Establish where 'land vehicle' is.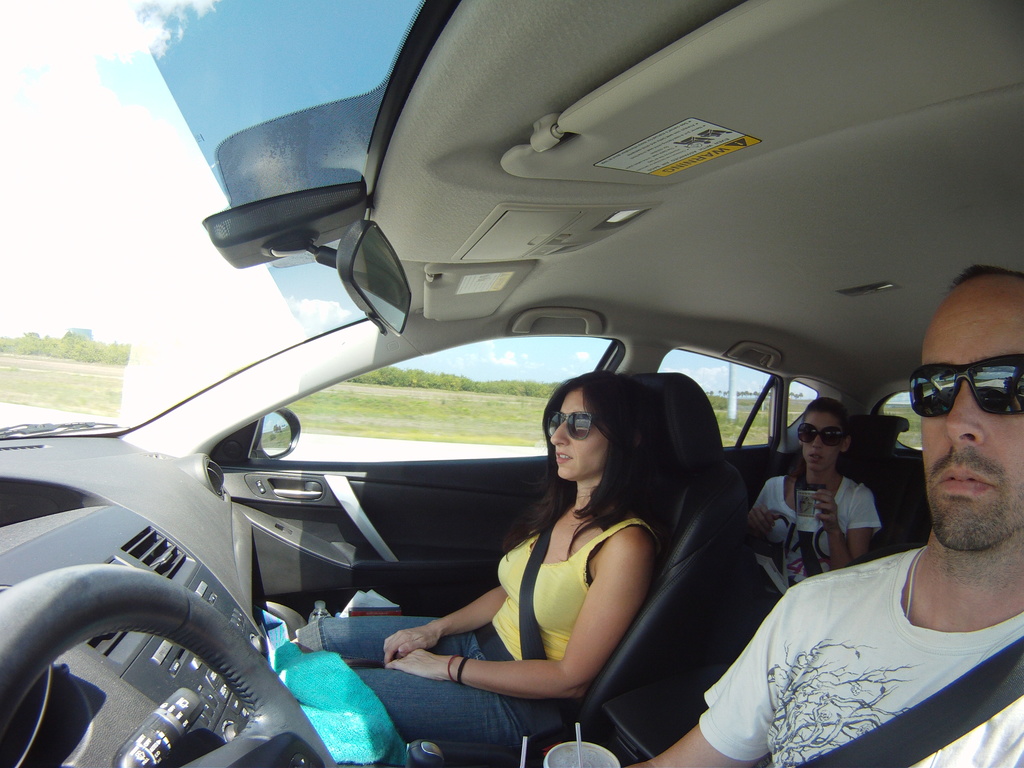
Established at [0,0,1023,767].
